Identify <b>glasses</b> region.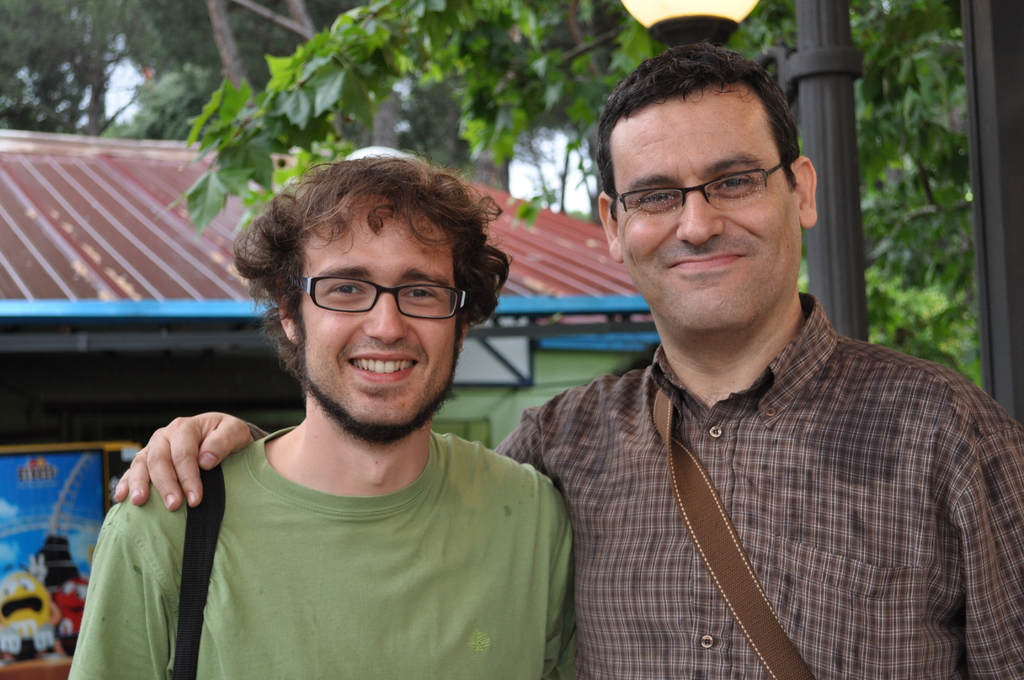
Region: l=282, t=273, r=468, b=323.
